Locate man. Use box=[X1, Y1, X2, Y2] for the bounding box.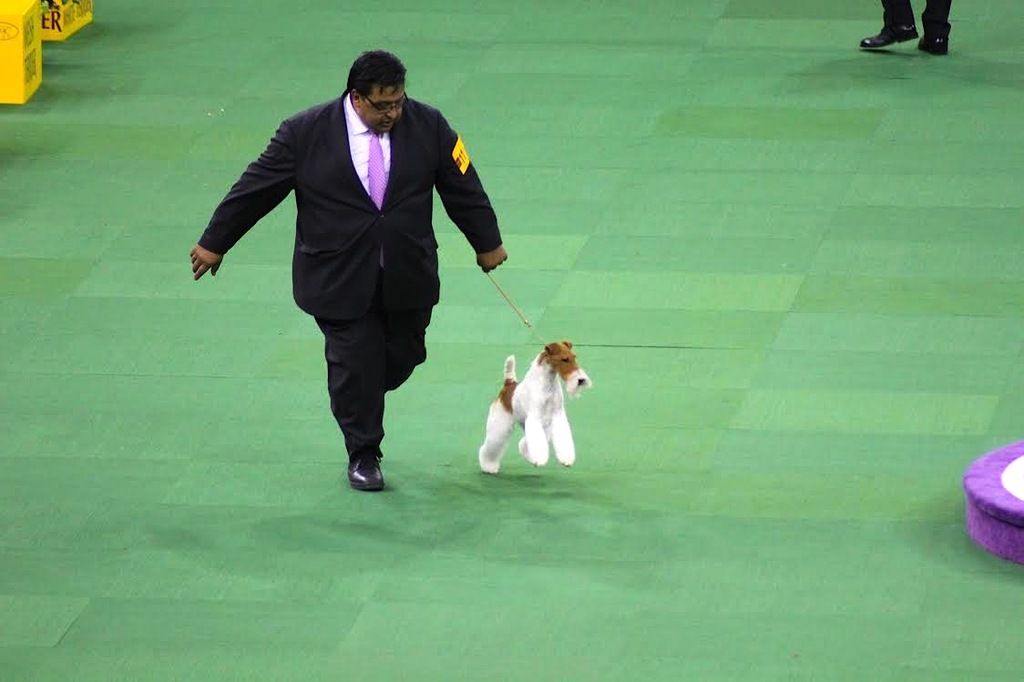
box=[860, 0, 967, 60].
